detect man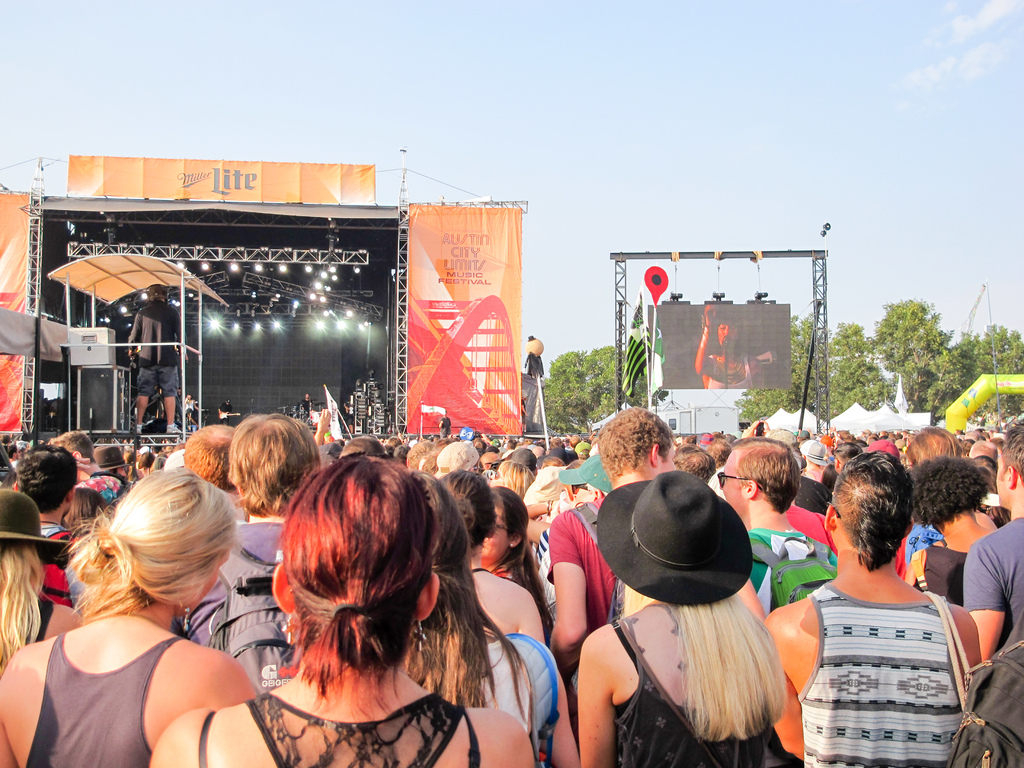
{"left": 792, "top": 442, "right": 831, "bottom": 516}
